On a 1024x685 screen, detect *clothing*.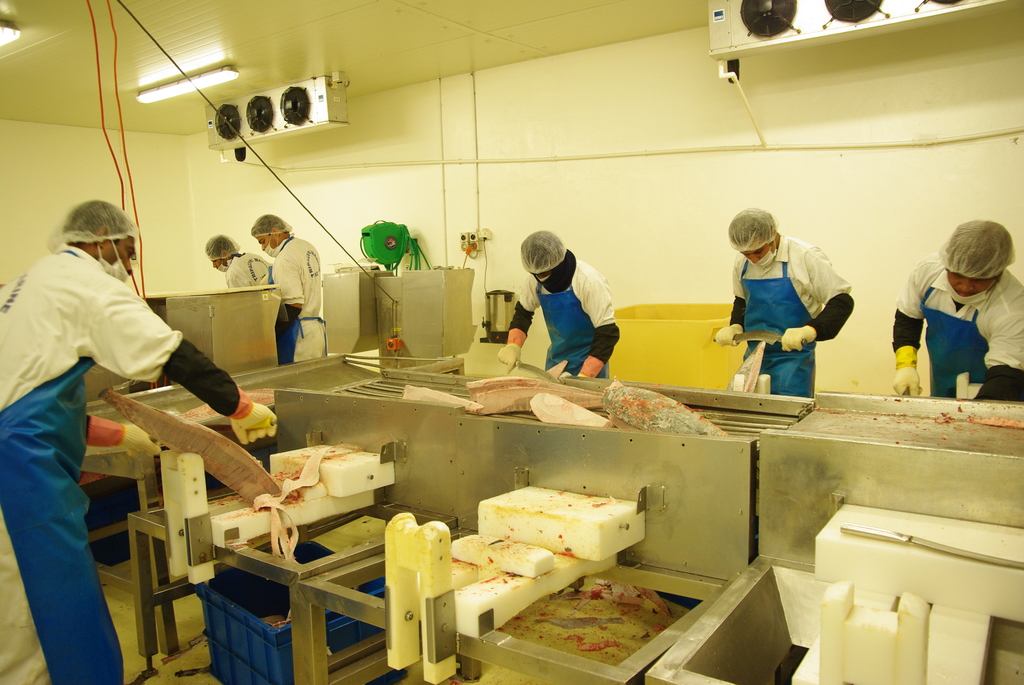
box=[264, 237, 324, 363].
